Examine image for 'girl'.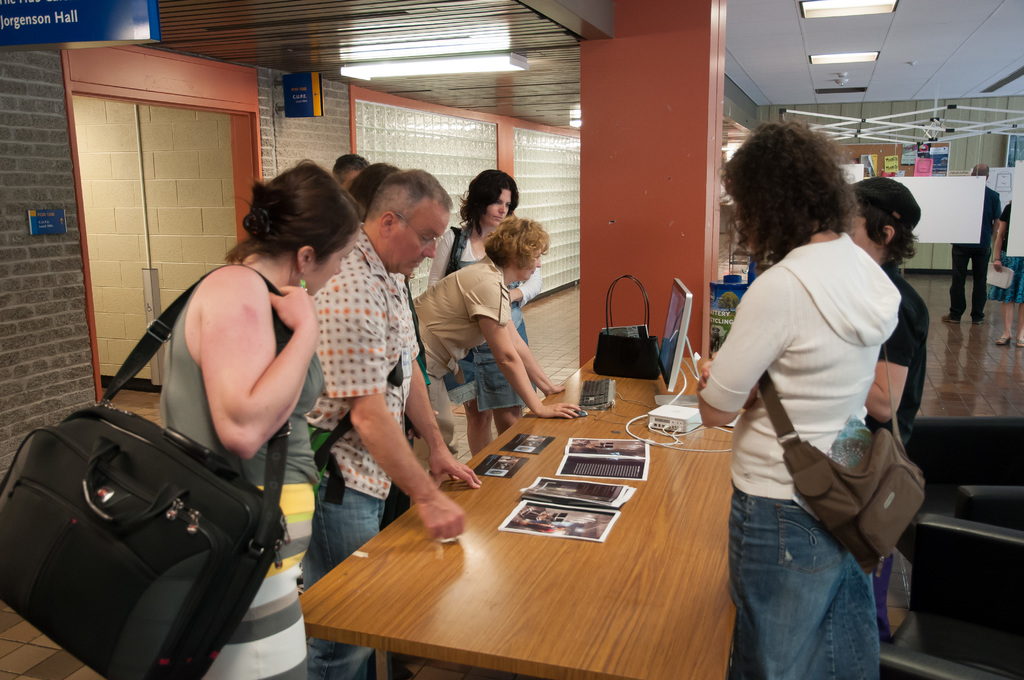
Examination result: left=152, top=149, right=369, bottom=679.
